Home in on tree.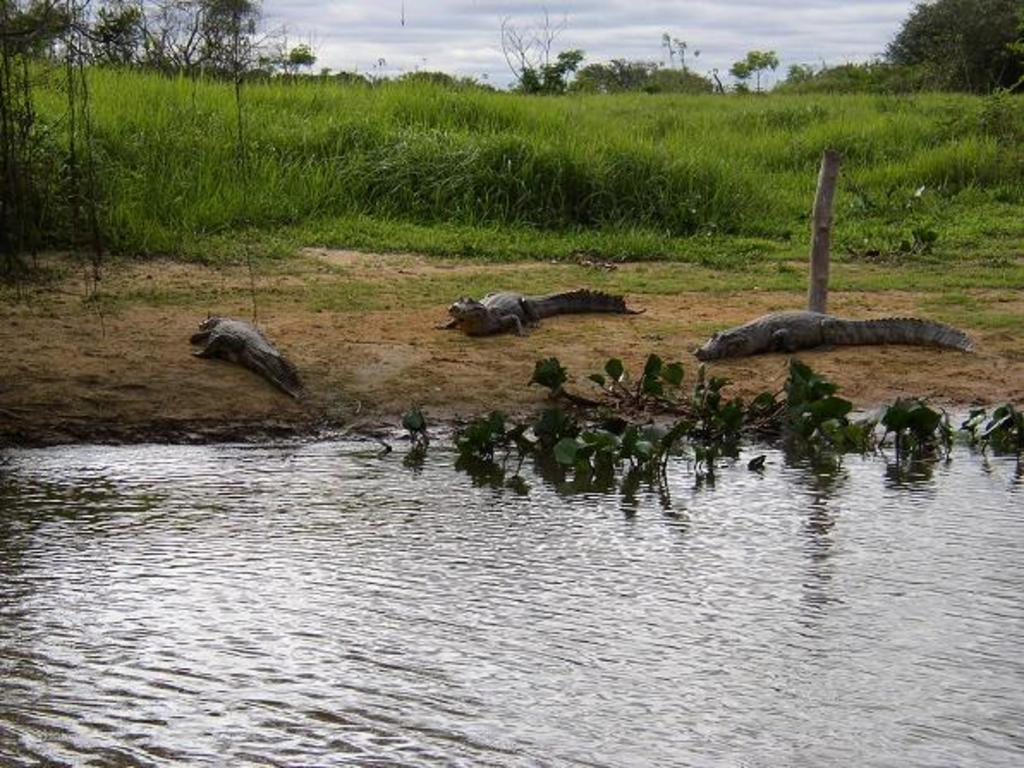
Homed in at bbox(505, 3, 576, 86).
